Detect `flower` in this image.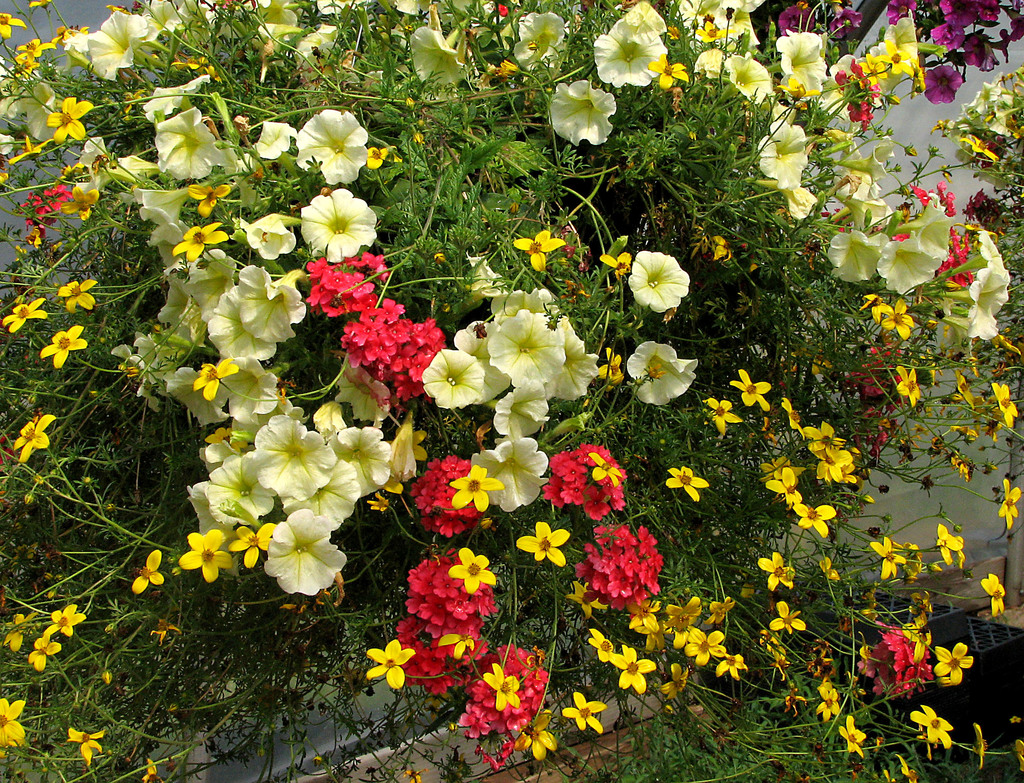
Detection: [x1=520, y1=718, x2=550, y2=760].
